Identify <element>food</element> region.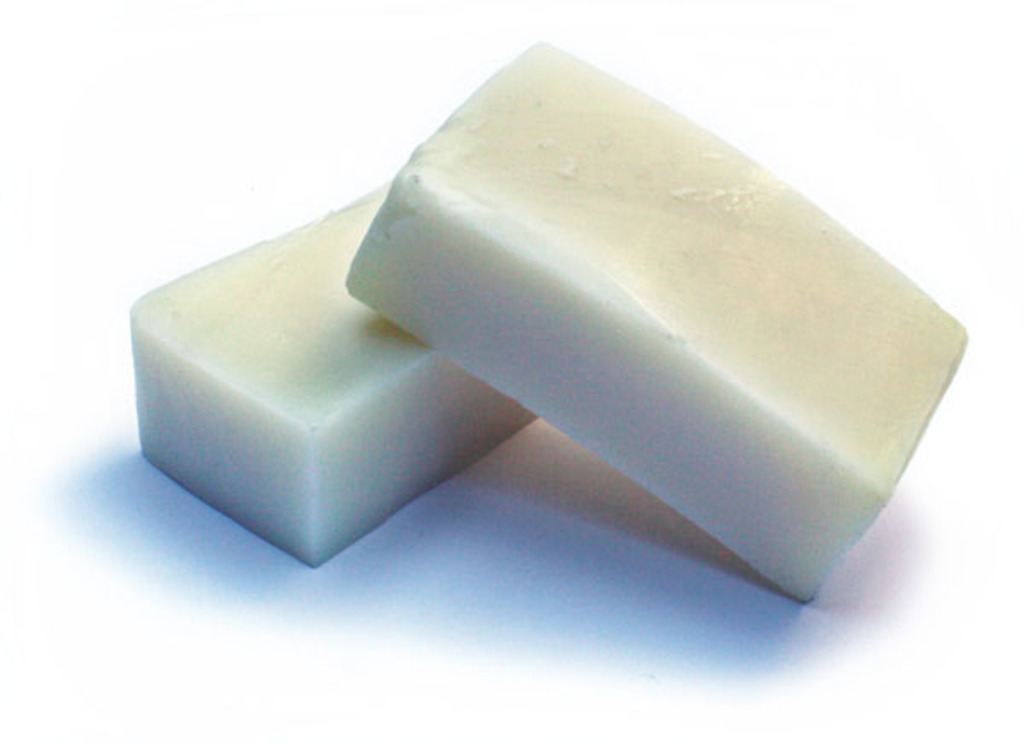
Region: [left=341, top=44, right=957, bottom=532].
